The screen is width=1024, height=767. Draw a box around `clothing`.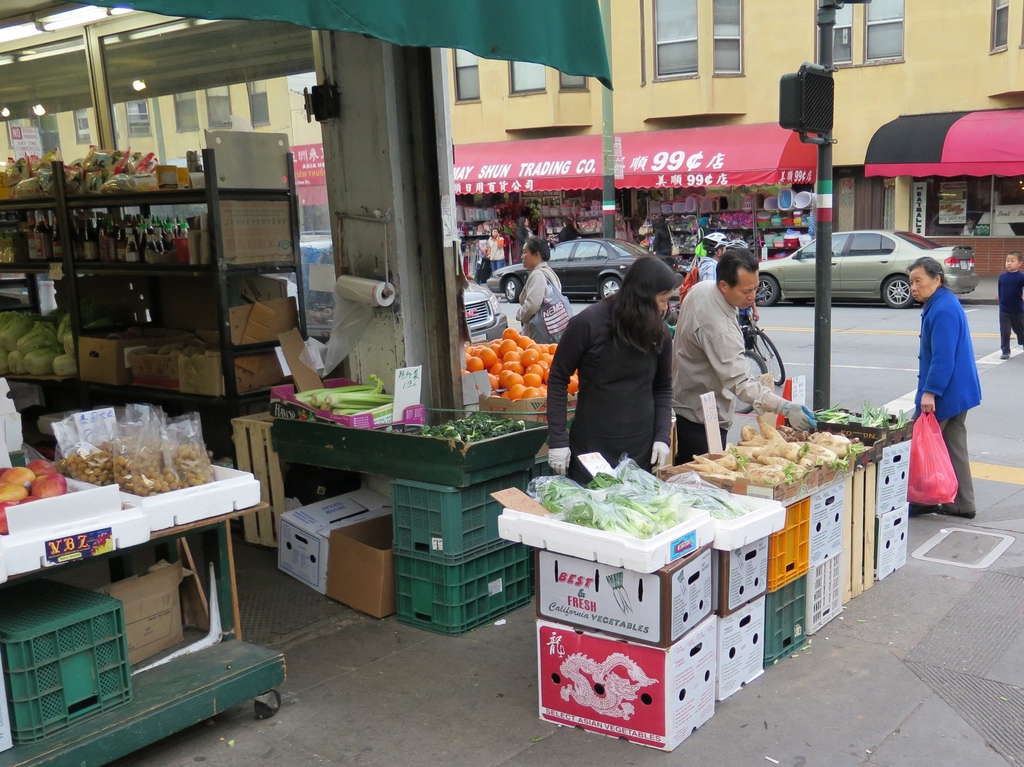
487/237/505/272.
